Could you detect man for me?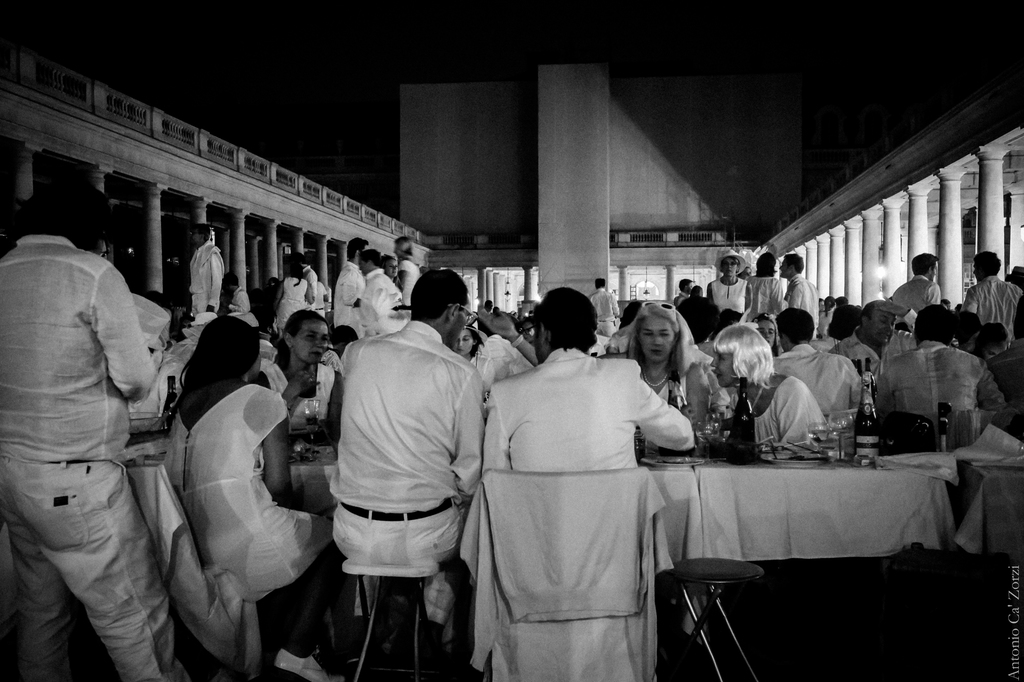
Detection result: [left=822, top=301, right=911, bottom=385].
